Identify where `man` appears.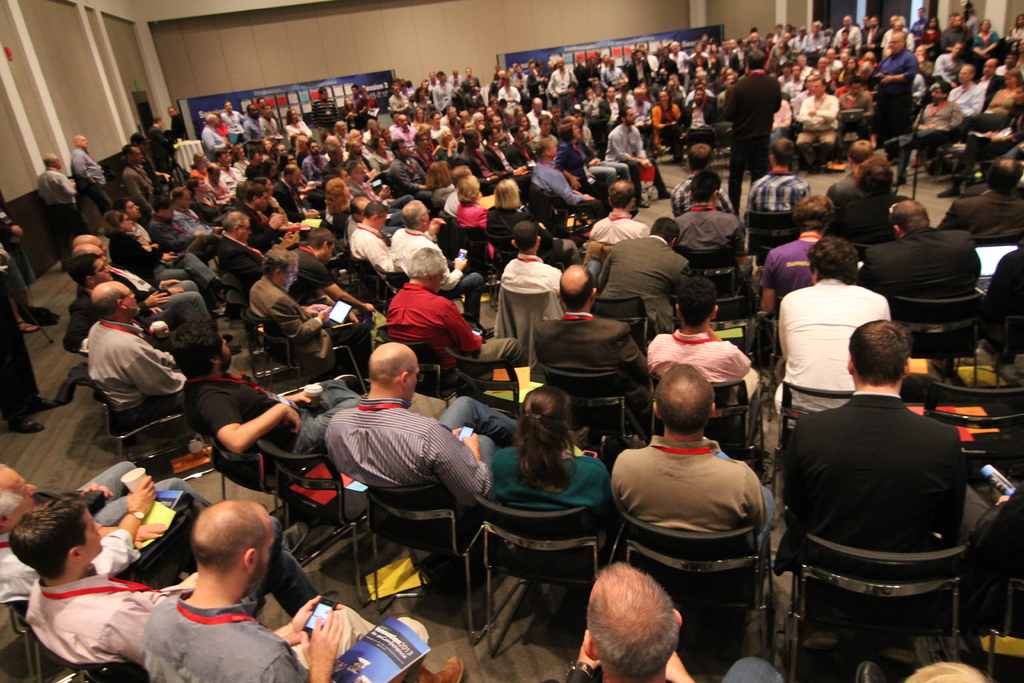
Appears at (left=524, top=60, right=536, bottom=75).
